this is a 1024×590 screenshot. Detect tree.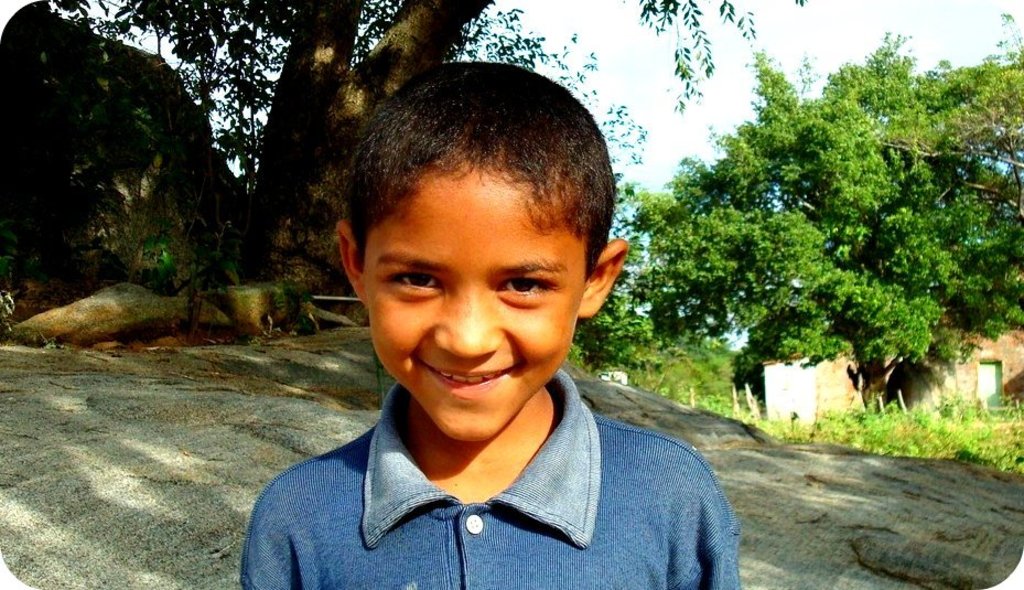
box=[86, 0, 813, 324].
